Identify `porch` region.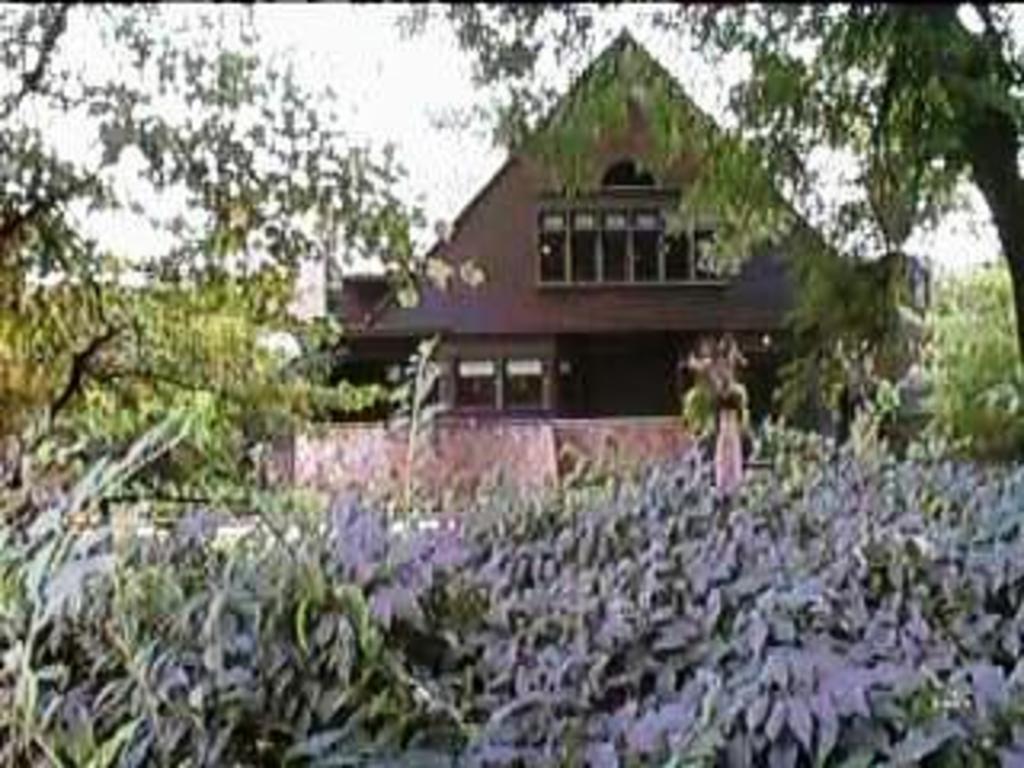
Region: rect(278, 413, 781, 509).
